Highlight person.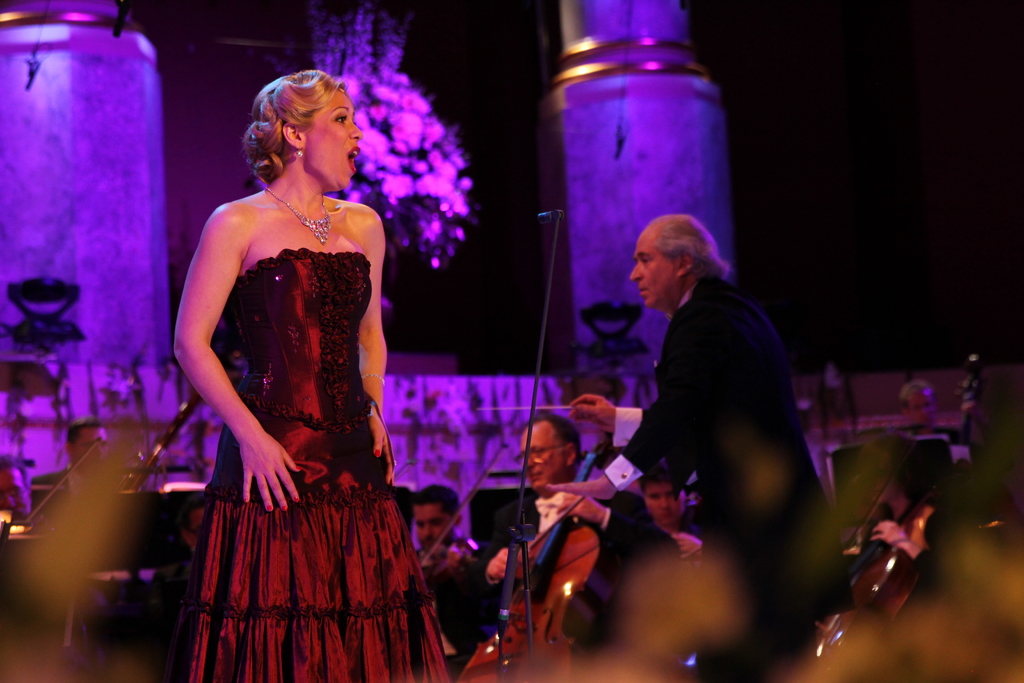
Highlighted region: bbox(173, 67, 453, 682).
